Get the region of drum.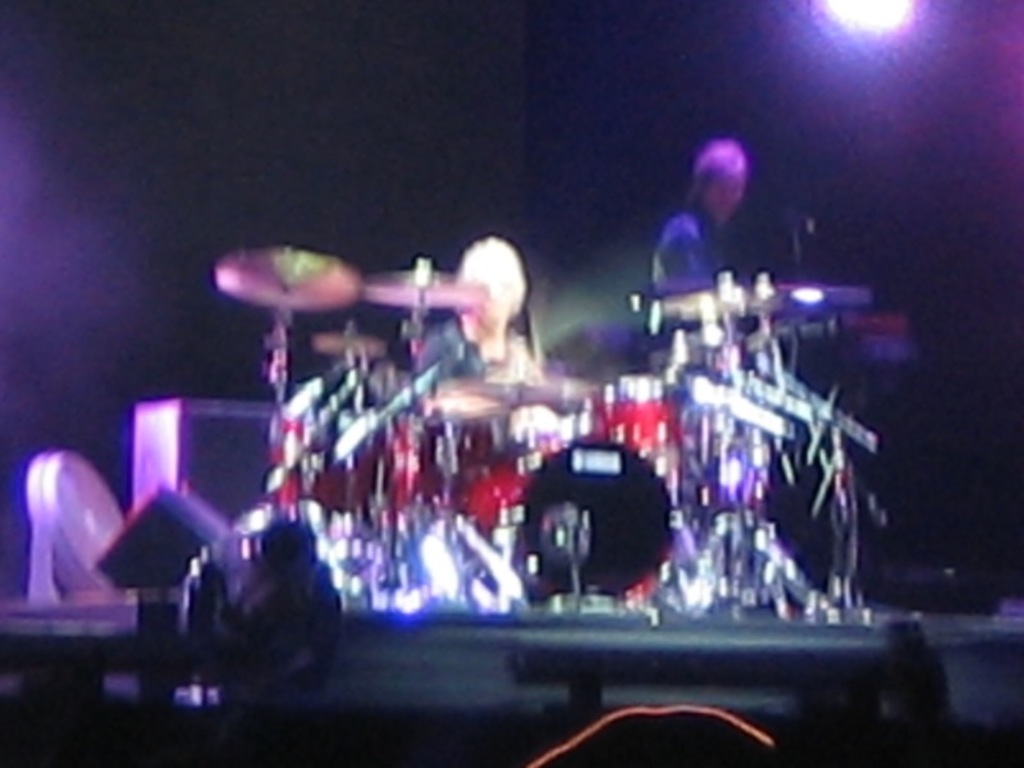
585, 374, 682, 456.
